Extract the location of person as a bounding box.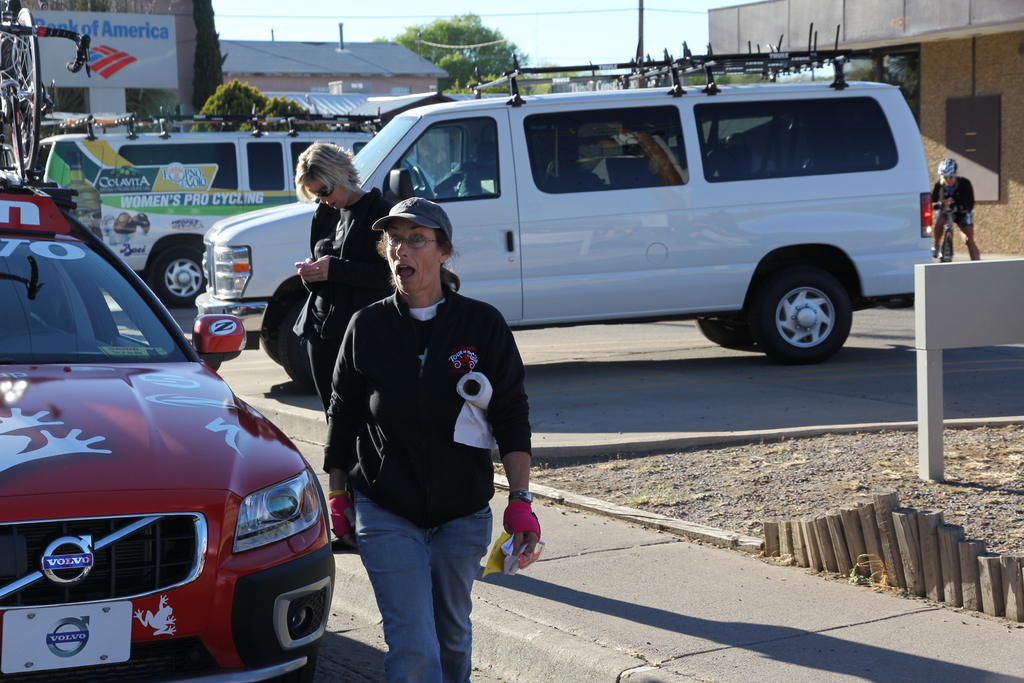
region(325, 198, 557, 682).
